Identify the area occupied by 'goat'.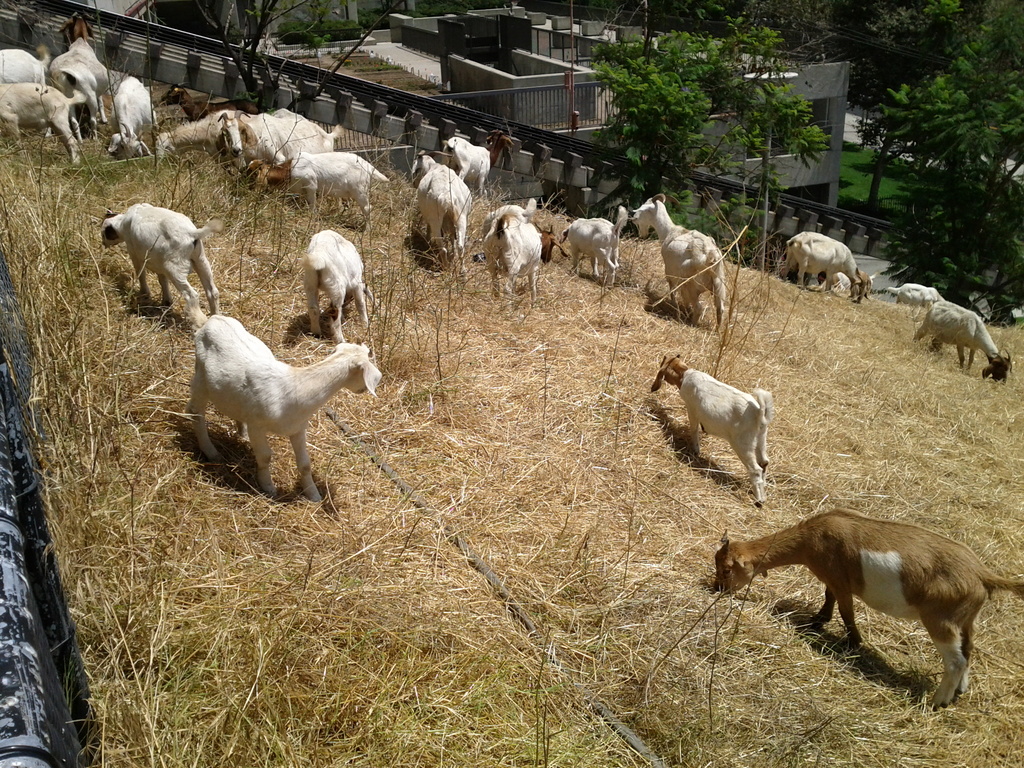
Area: bbox(445, 137, 487, 192).
